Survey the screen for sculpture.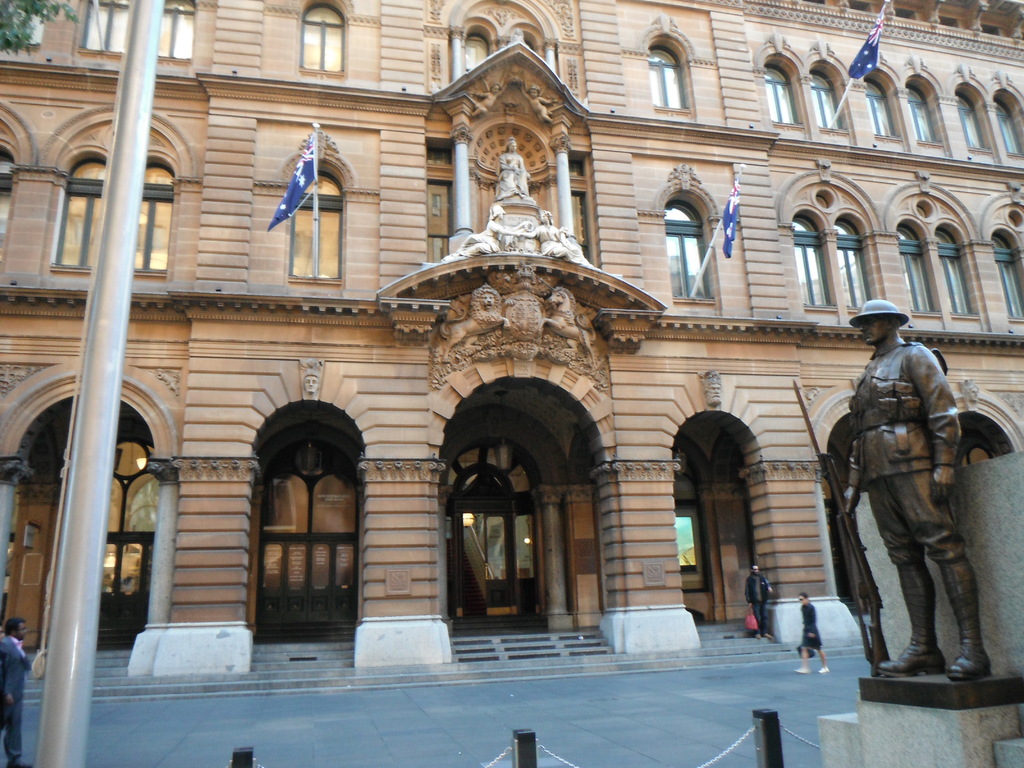
Survey found: pyautogui.locateOnScreen(833, 299, 995, 708).
